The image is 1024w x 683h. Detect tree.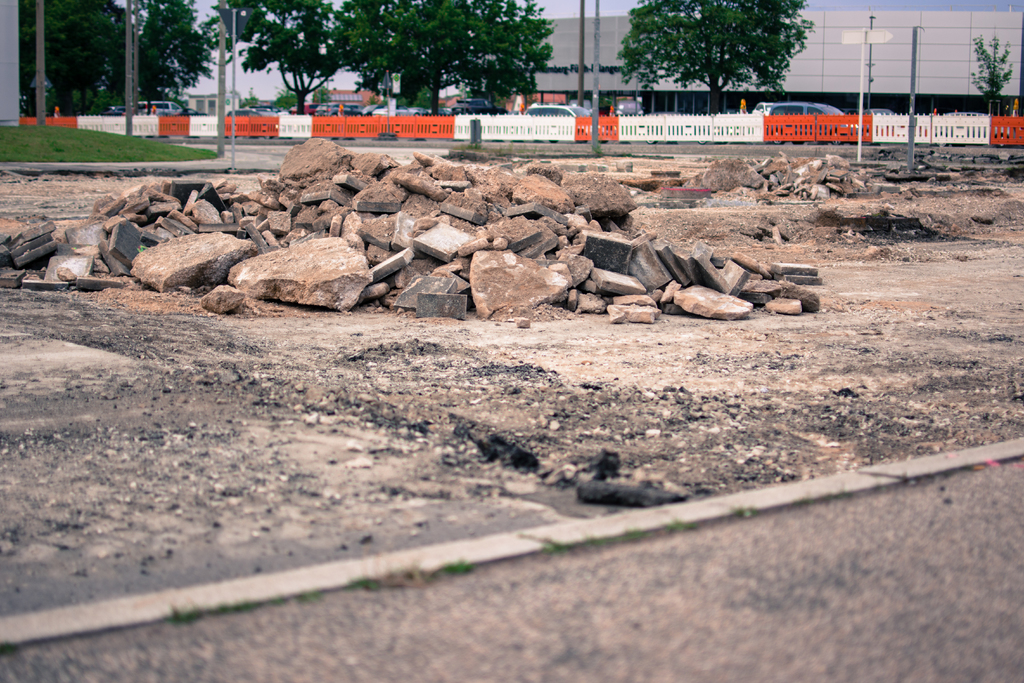
Detection: (left=312, top=85, right=332, bottom=106).
